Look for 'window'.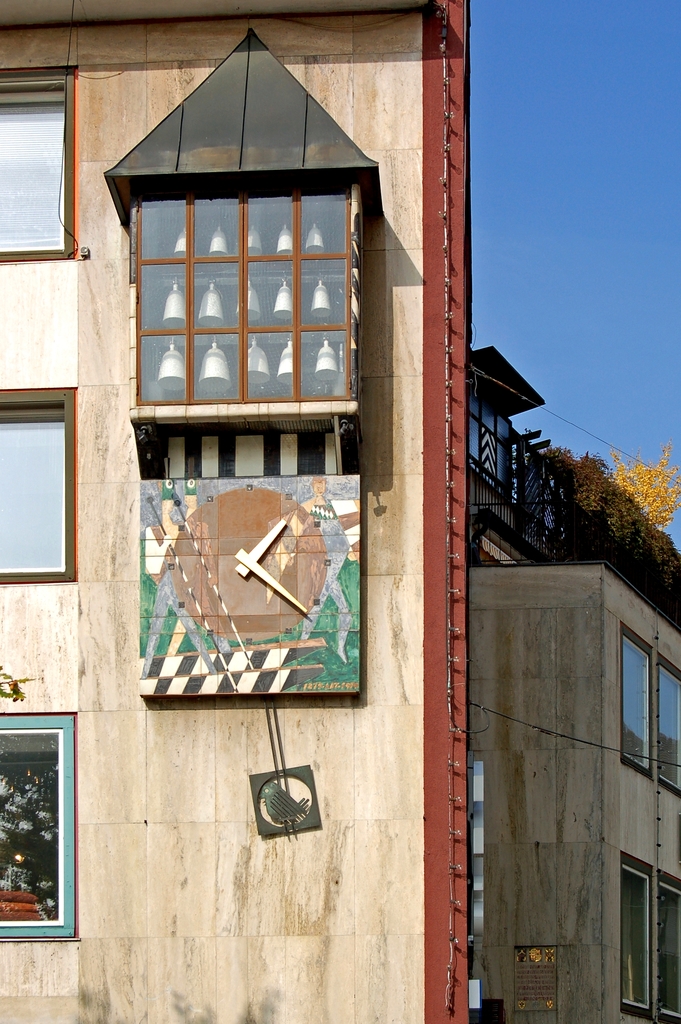
Found: rect(0, 379, 76, 586).
